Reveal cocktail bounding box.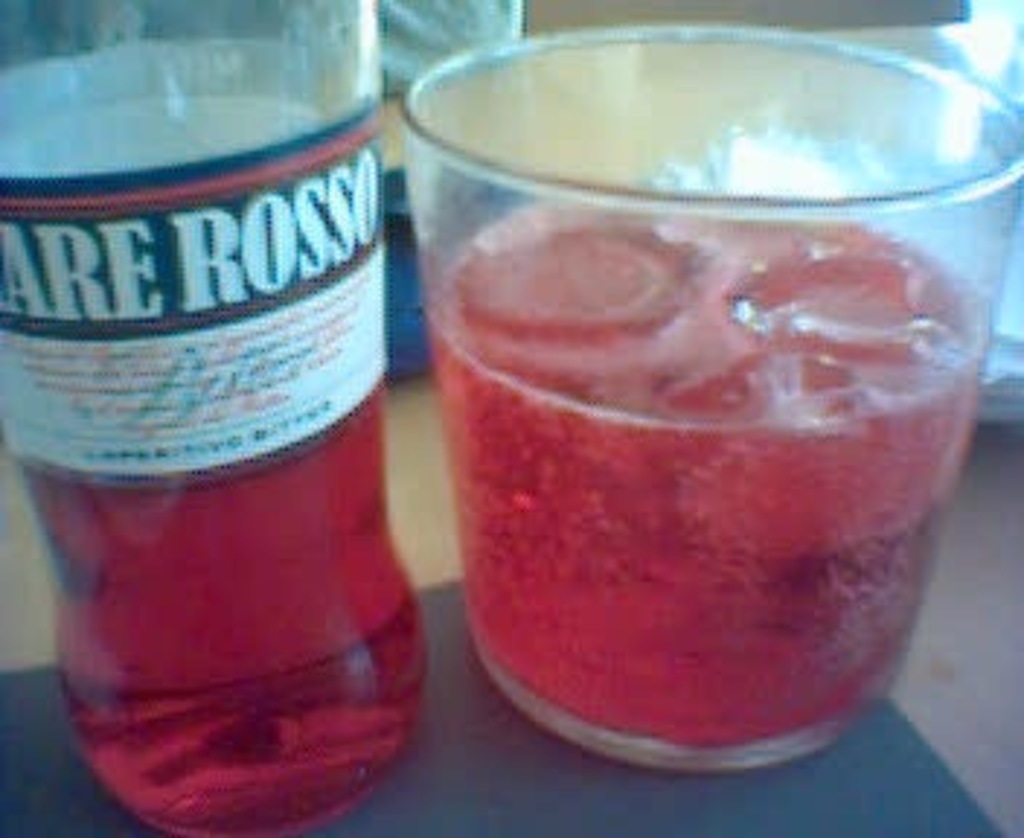
Revealed: (407, 26, 980, 774).
